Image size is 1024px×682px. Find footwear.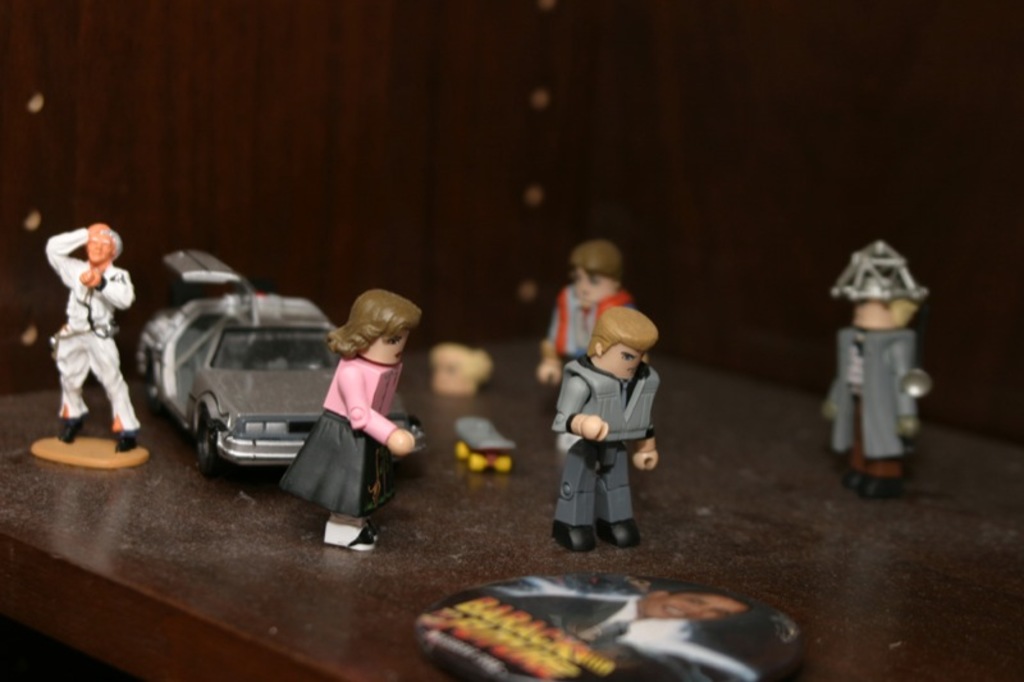
left=600, top=523, right=641, bottom=553.
